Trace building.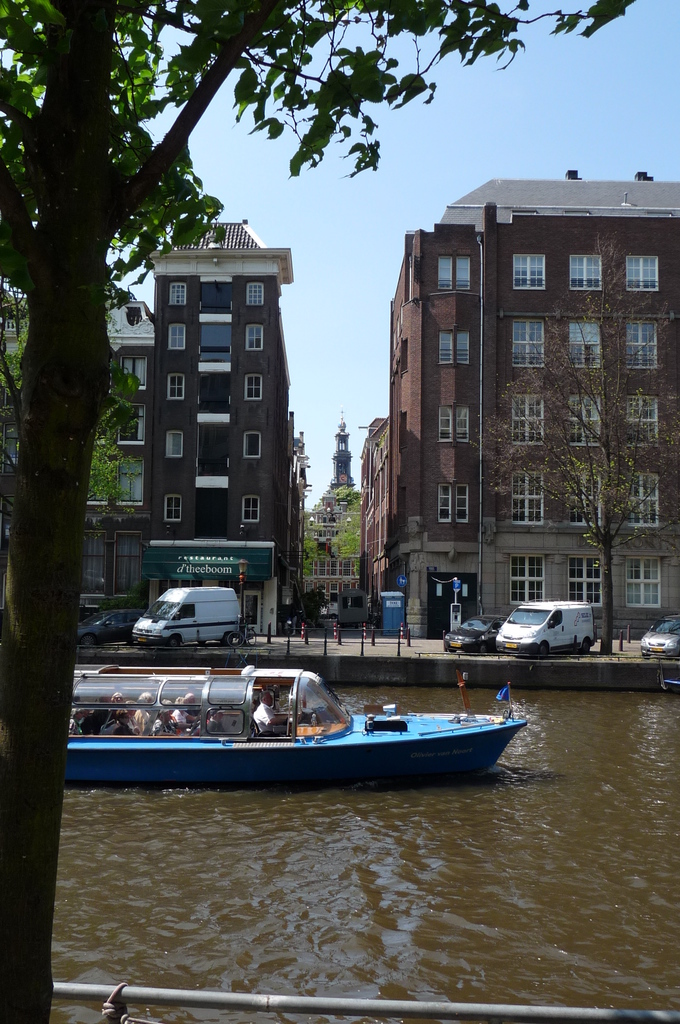
Traced to pyautogui.locateOnScreen(295, 430, 378, 619).
